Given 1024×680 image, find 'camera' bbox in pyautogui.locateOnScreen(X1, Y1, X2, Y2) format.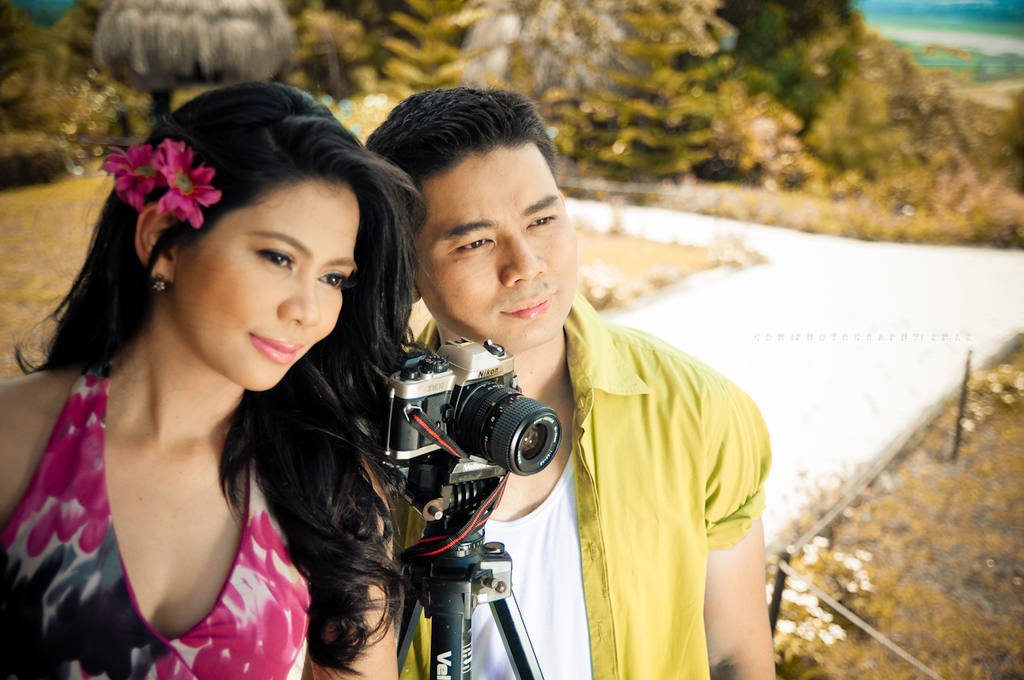
pyautogui.locateOnScreen(382, 357, 566, 514).
